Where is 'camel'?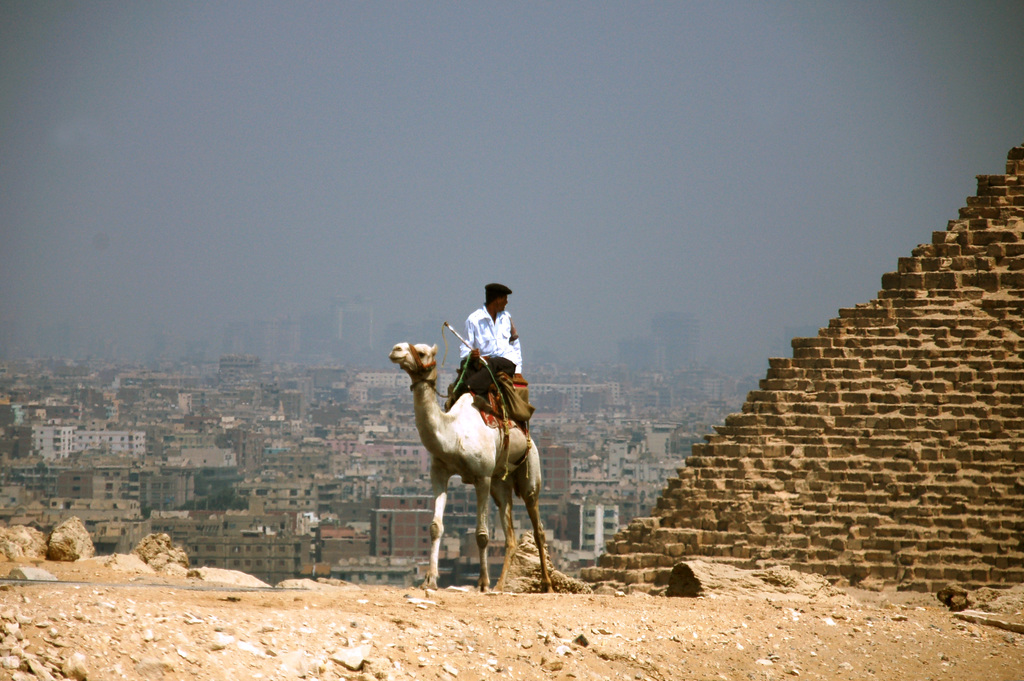
[393, 329, 555, 593].
